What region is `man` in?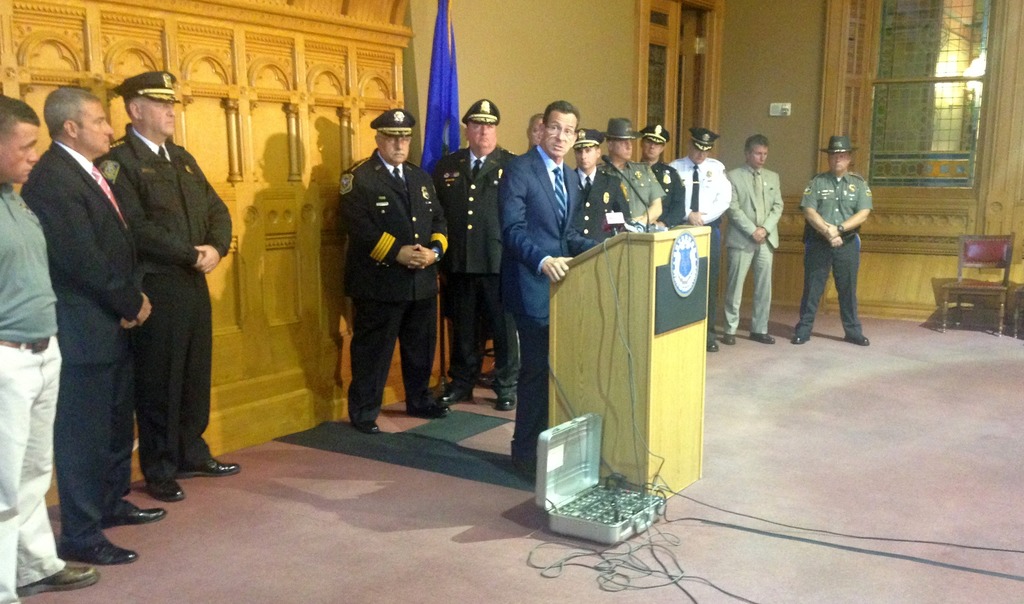
<bbox>593, 117, 667, 239</bbox>.
